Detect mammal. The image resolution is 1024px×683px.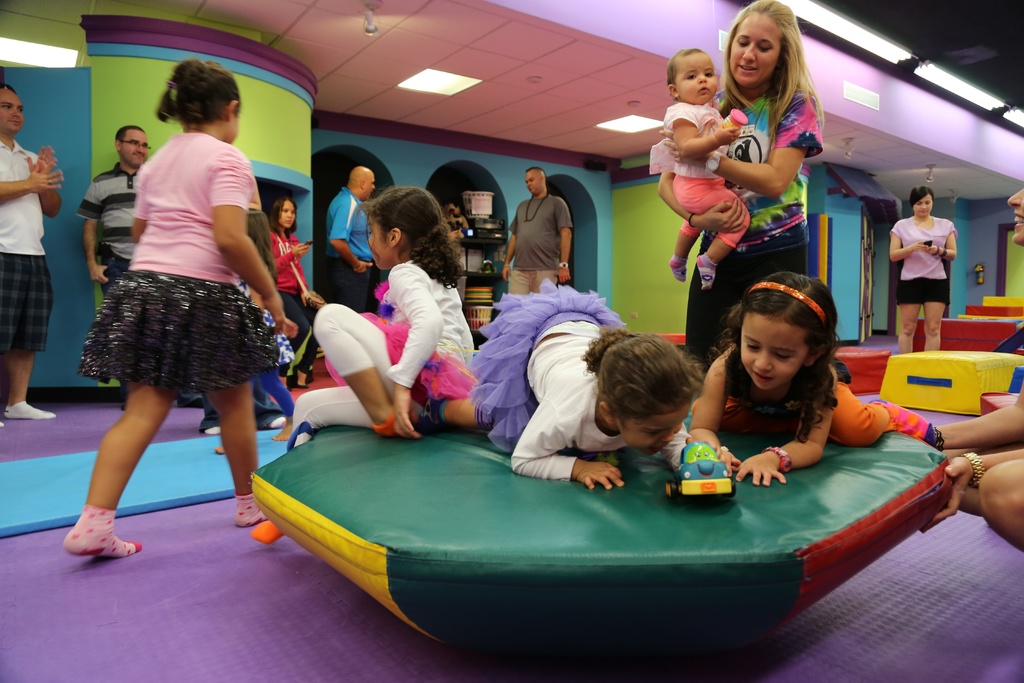
688 268 941 486.
